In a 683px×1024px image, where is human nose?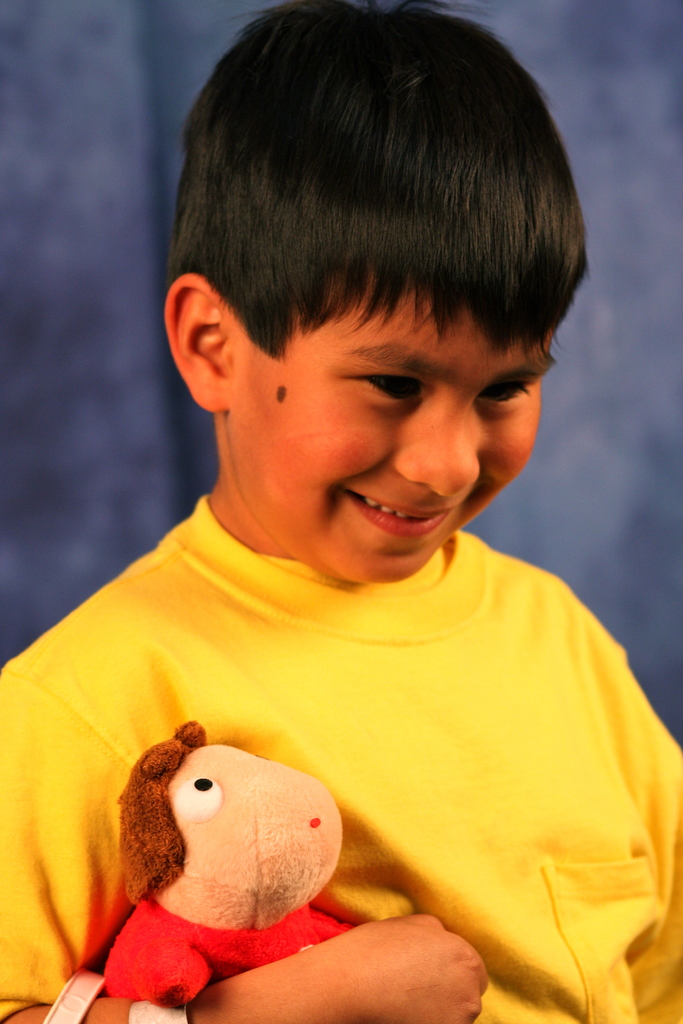
390,398,482,507.
